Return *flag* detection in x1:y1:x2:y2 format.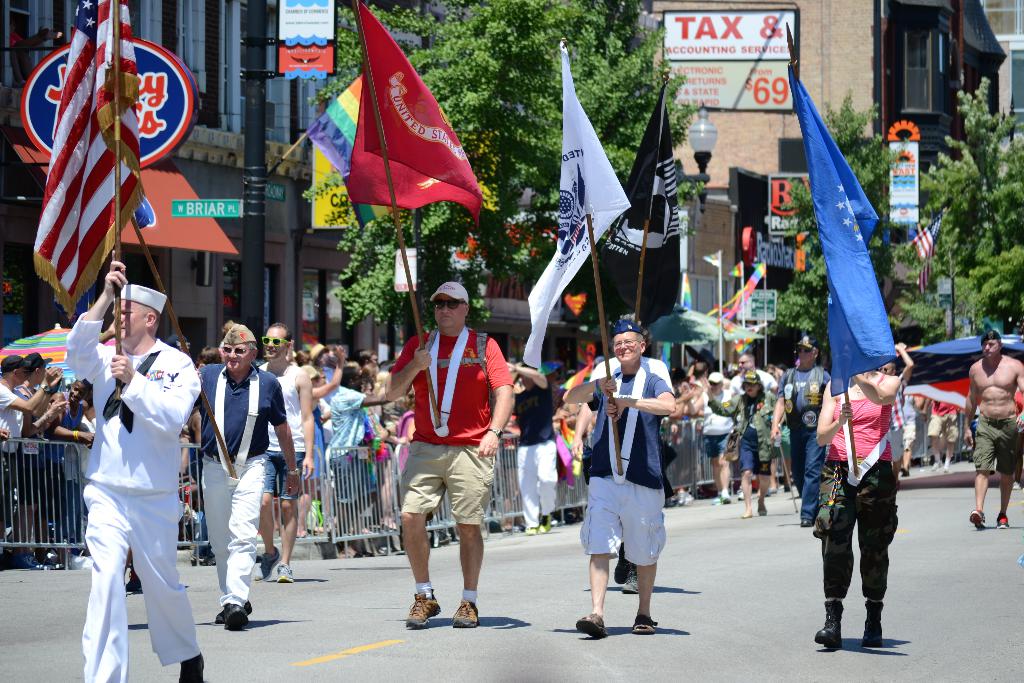
627:76:685:236.
